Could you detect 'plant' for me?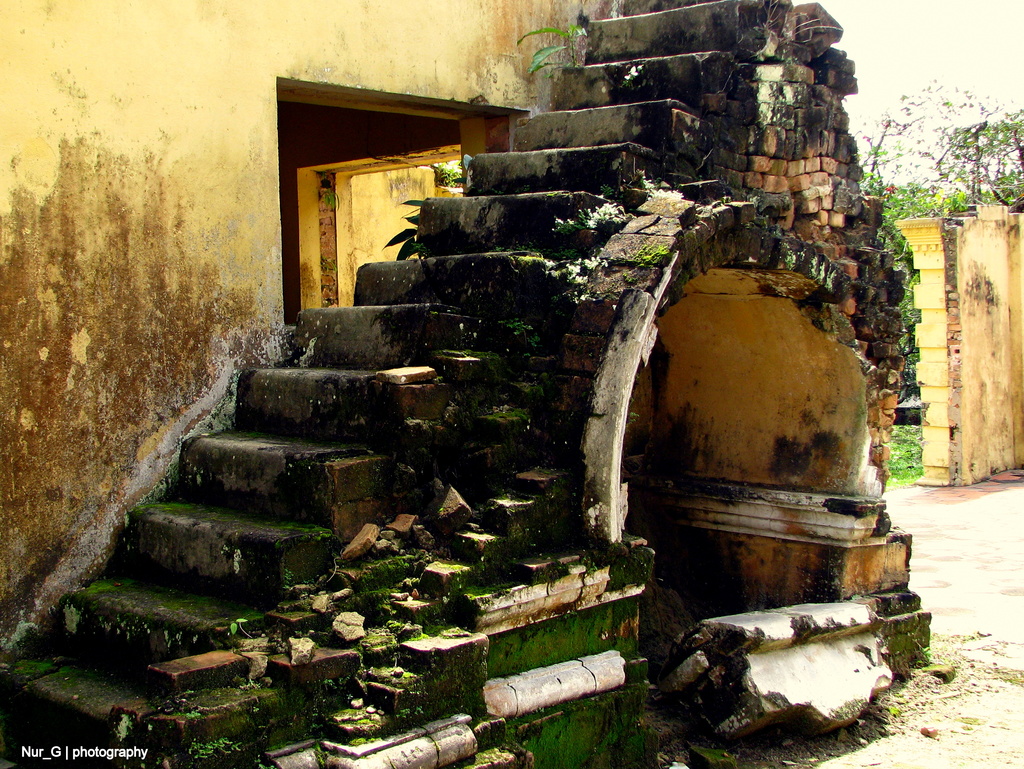
Detection result: [left=422, top=156, right=476, bottom=188].
